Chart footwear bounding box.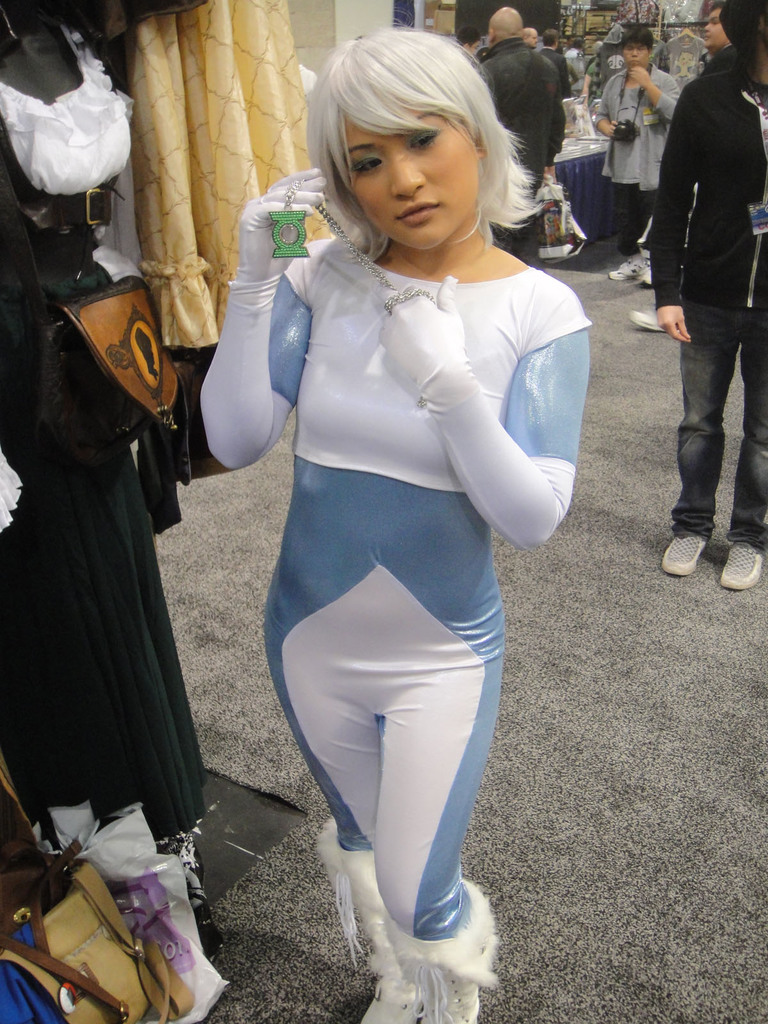
Charted: (315,819,424,1023).
